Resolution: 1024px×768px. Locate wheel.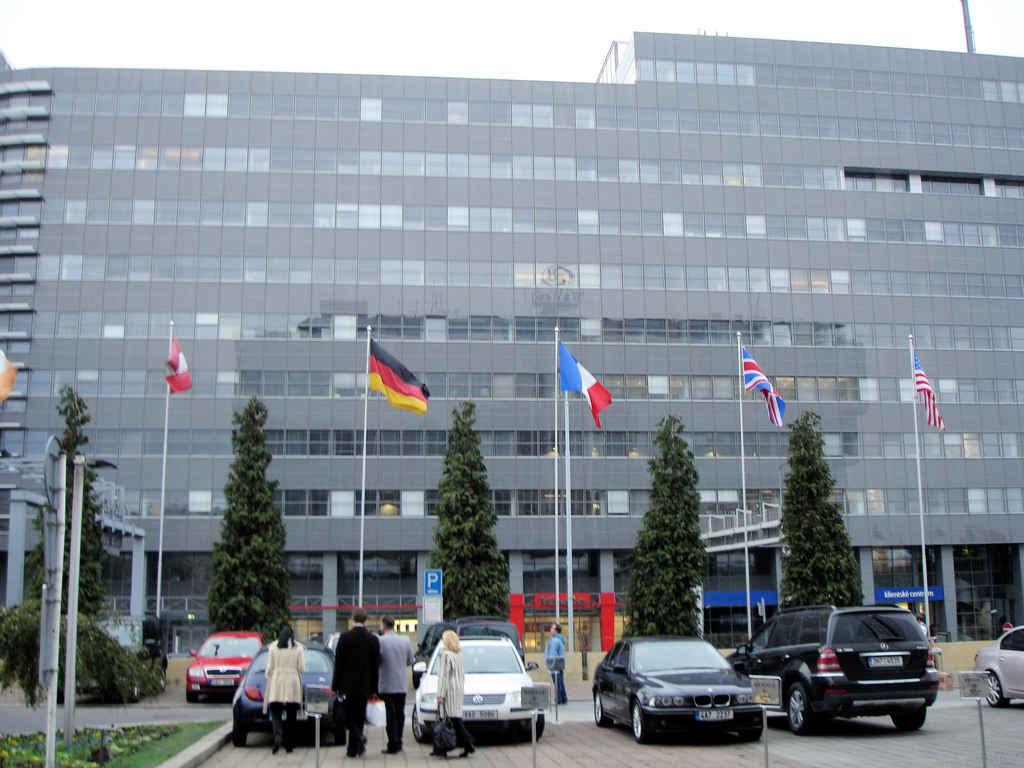
335:723:348:746.
